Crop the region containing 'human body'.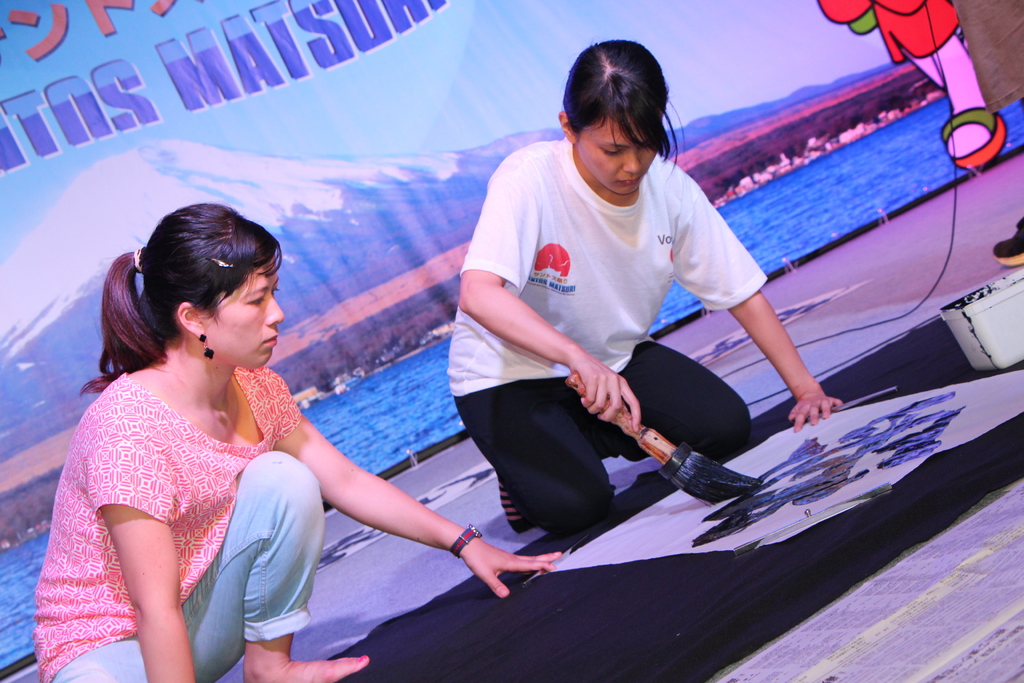
Crop region: Rect(815, 0, 1008, 174).
